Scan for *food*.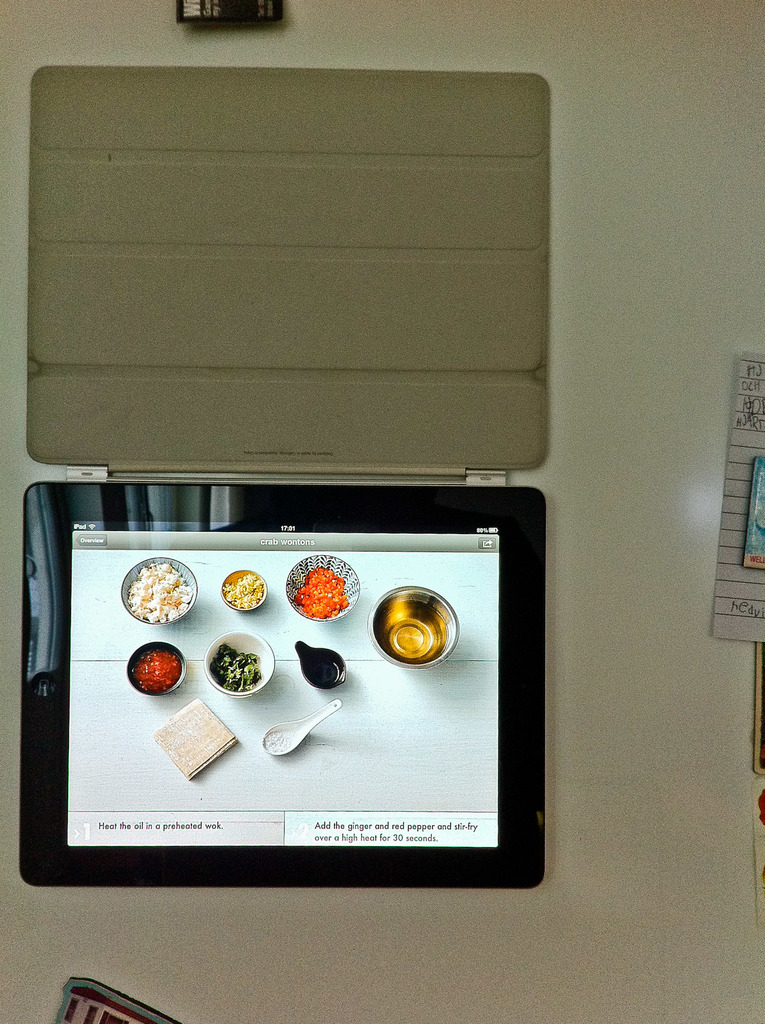
Scan result: BBox(134, 648, 179, 695).
